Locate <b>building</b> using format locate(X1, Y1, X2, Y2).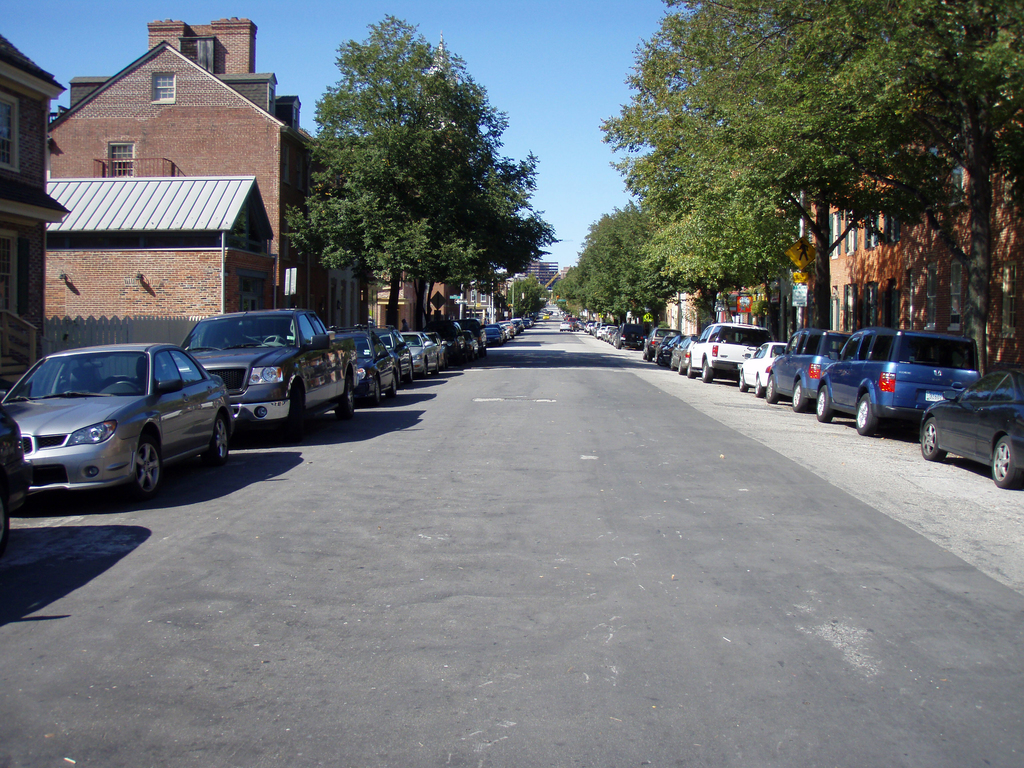
locate(0, 22, 76, 388).
